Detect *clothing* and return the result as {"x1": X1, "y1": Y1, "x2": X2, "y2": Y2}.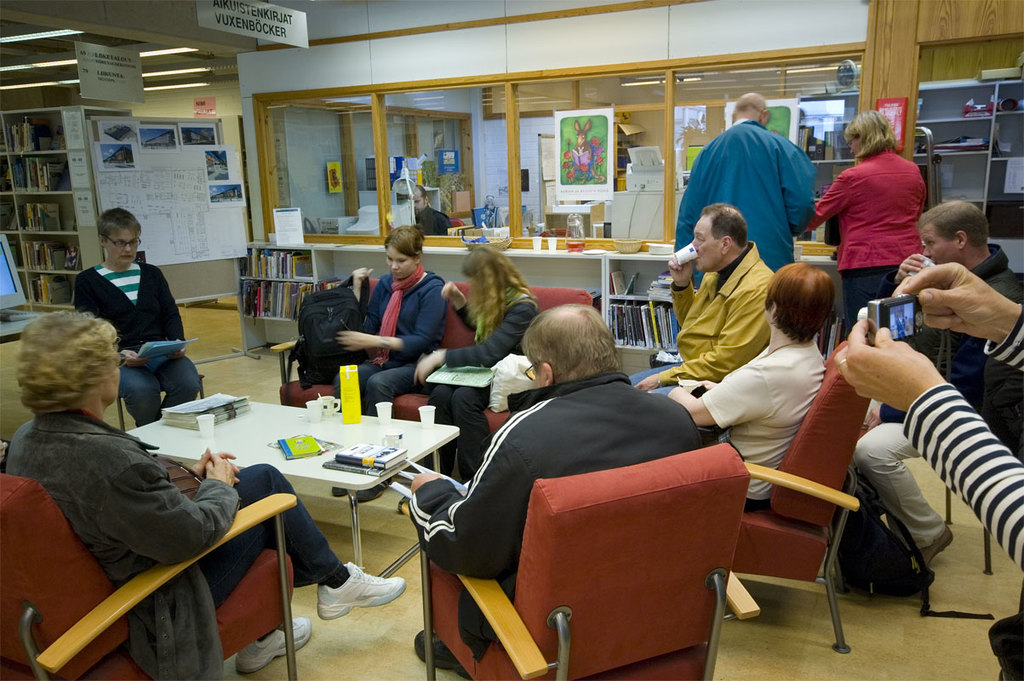
{"x1": 803, "y1": 152, "x2": 927, "y2": 339}.
